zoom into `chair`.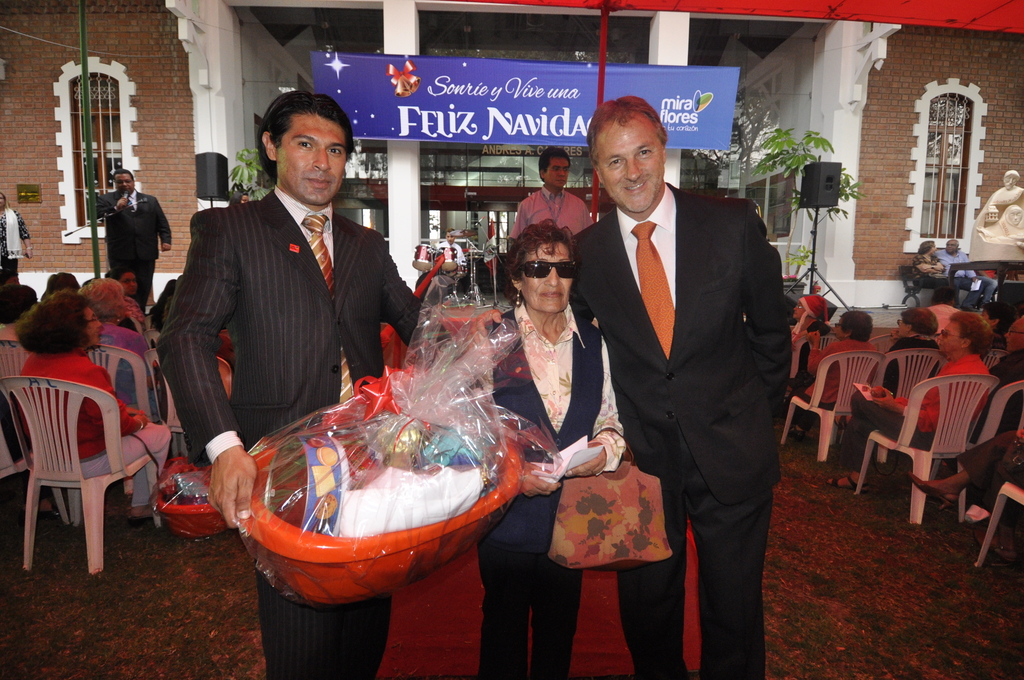
Zoom target: left=142, top=345, right=231, bottom=434.
